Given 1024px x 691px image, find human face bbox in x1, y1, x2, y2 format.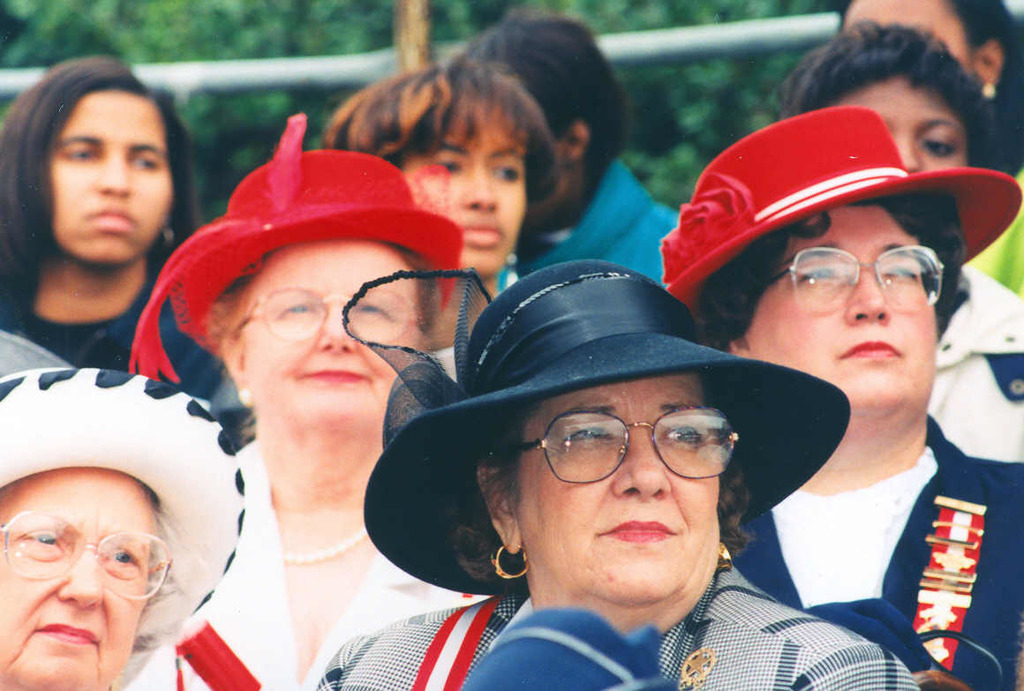
840, 0, 968, 70.
